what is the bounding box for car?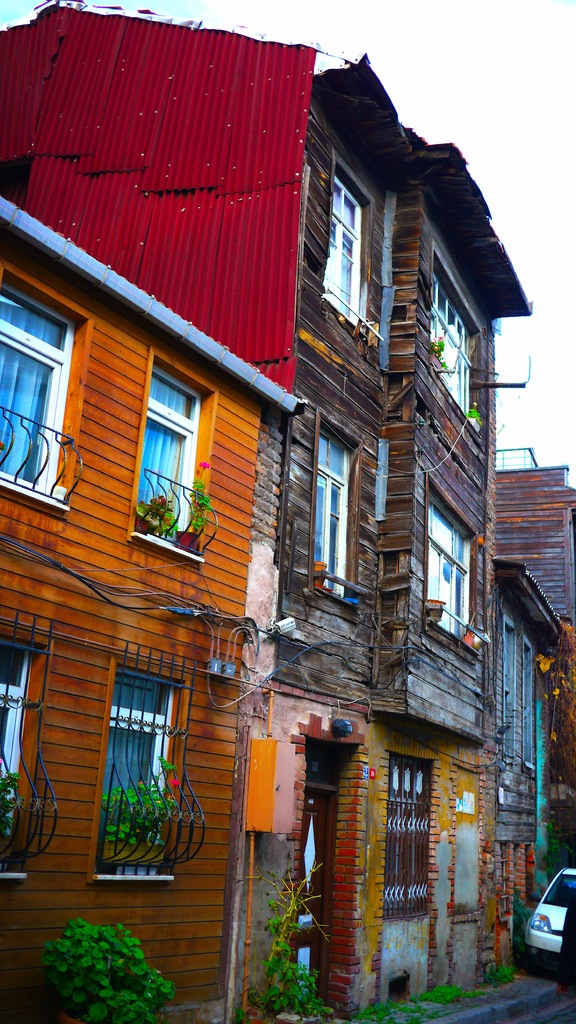
select_region(525, 870, 575, 968).
